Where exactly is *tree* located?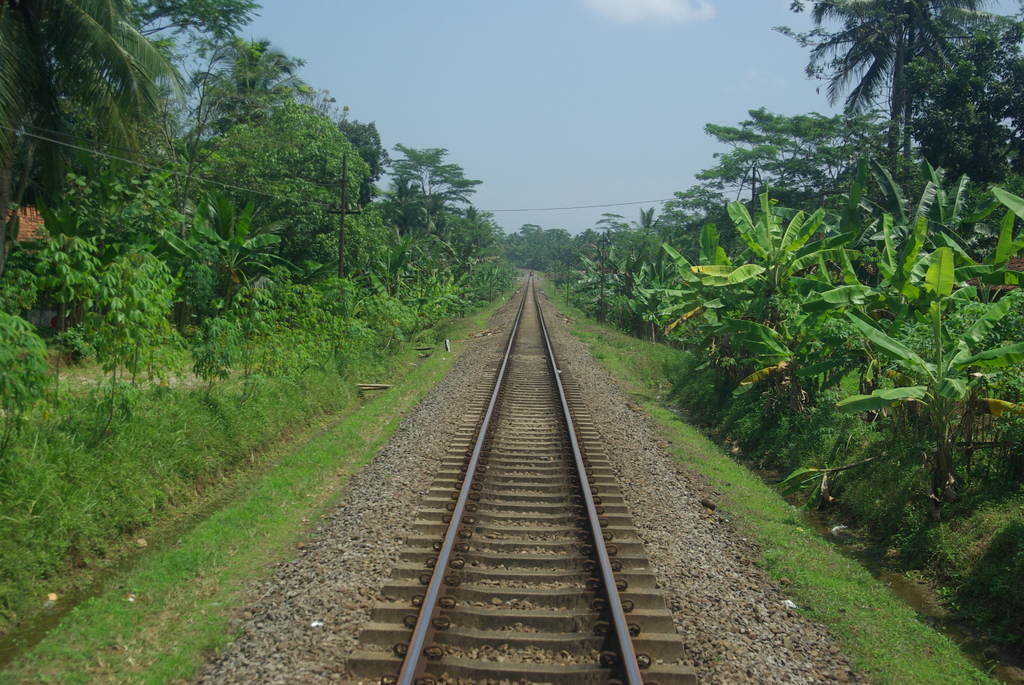
Its bounding box is (768, 0, 1015, 235).
